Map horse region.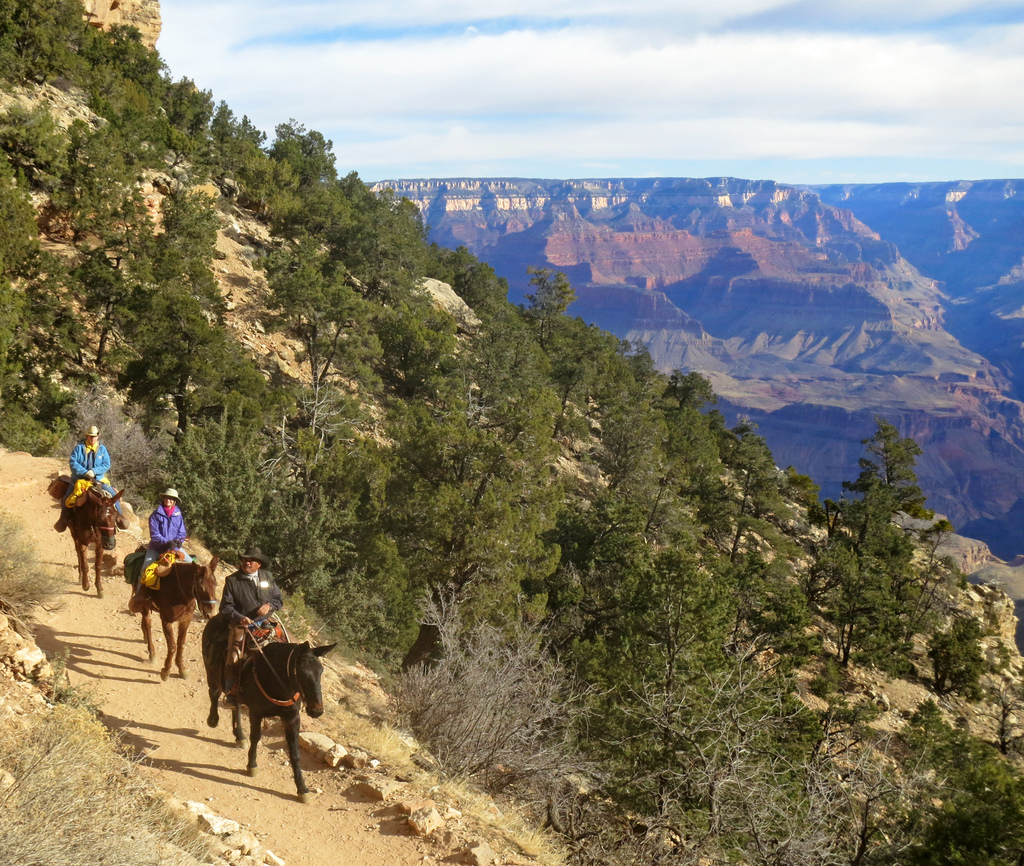
Mapped to bbox=[200, 611, 336, 804].
